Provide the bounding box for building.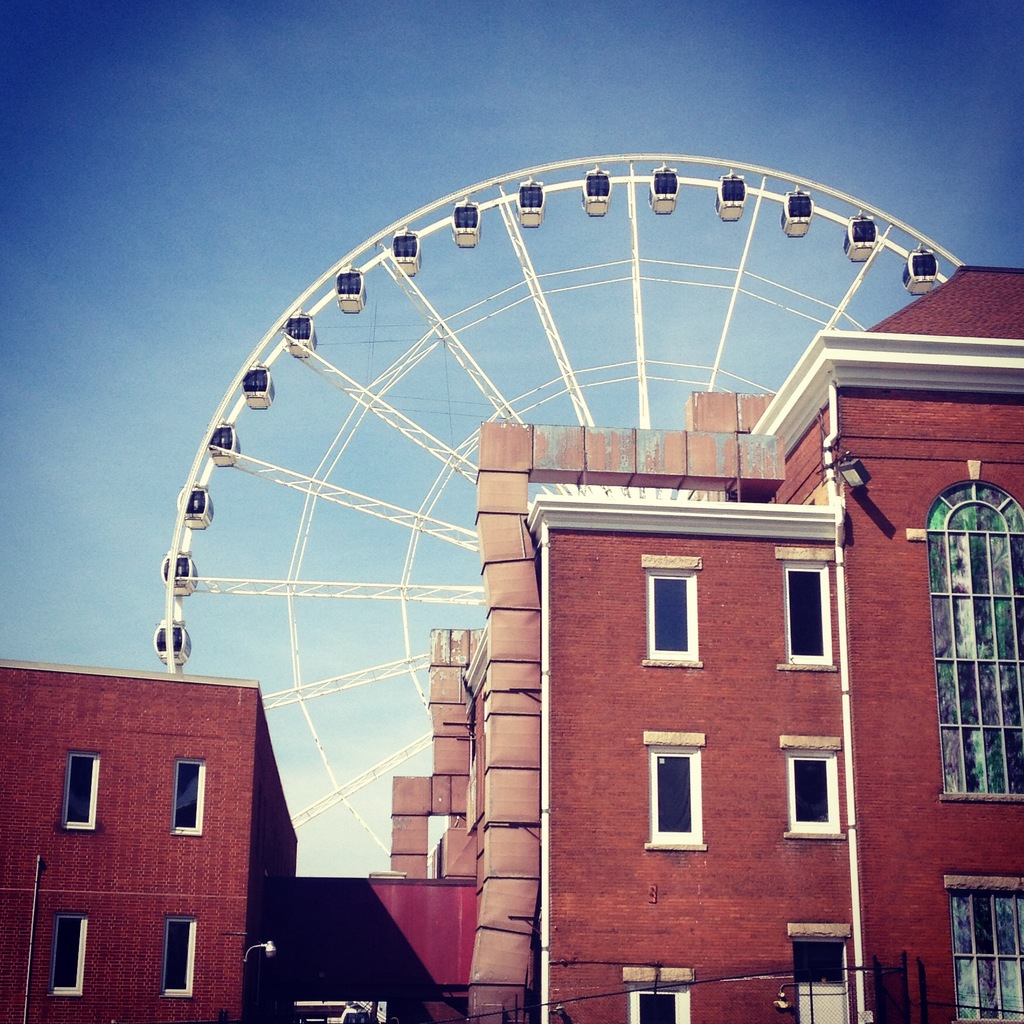
{"x1": 384, "y1": 262, "x2": 1023, "y2": 1023}.
